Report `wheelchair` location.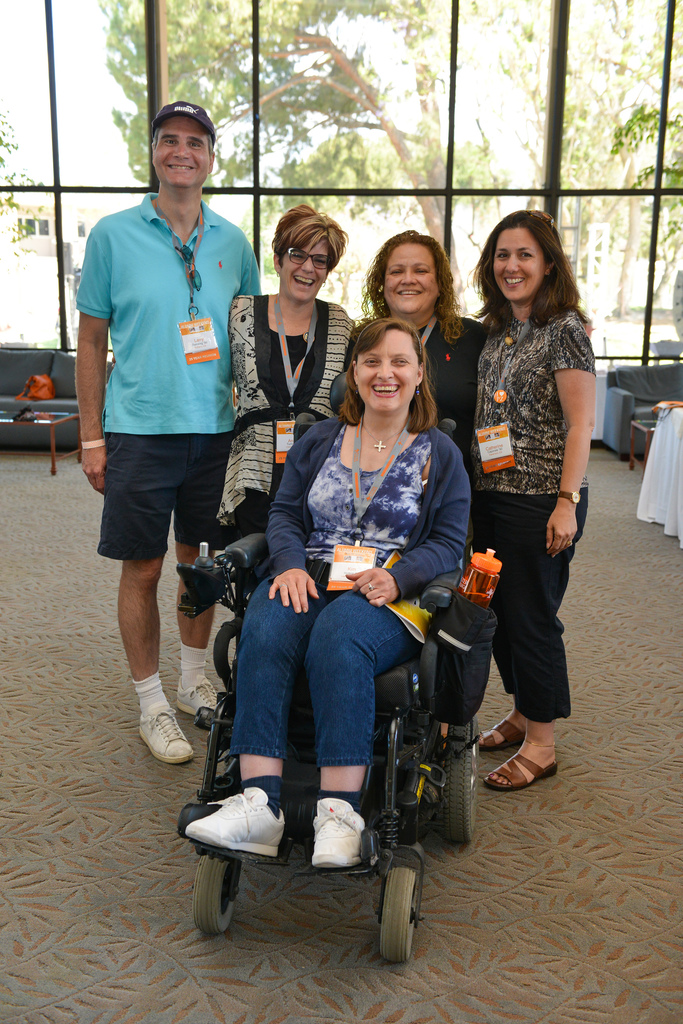
Report: bbox=(184, 486, 501, 938).
